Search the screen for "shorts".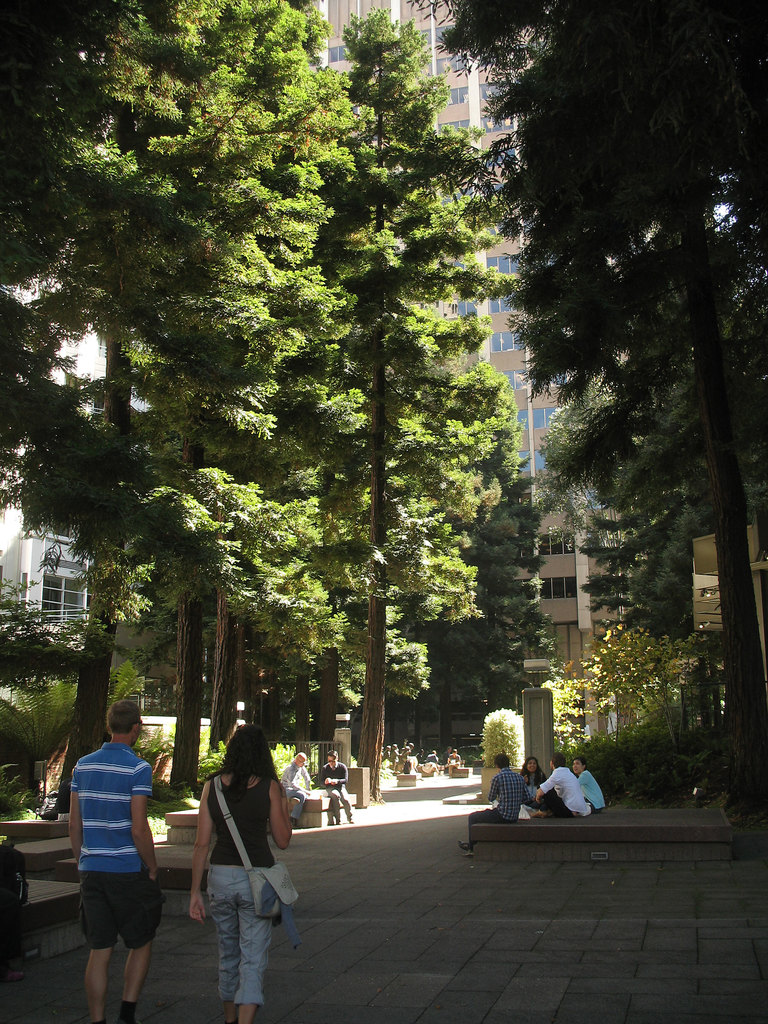
Found at x1=70, y1=875, x2=154, y2=963.
